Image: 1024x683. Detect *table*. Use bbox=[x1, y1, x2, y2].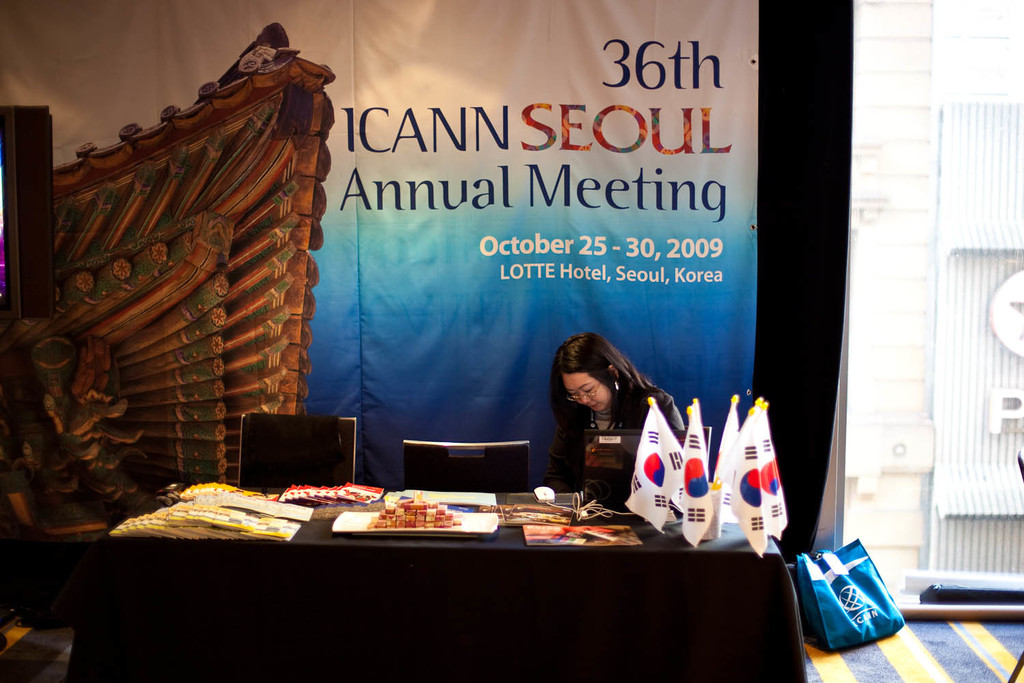
bbox=[61, 478, 806, 677].
